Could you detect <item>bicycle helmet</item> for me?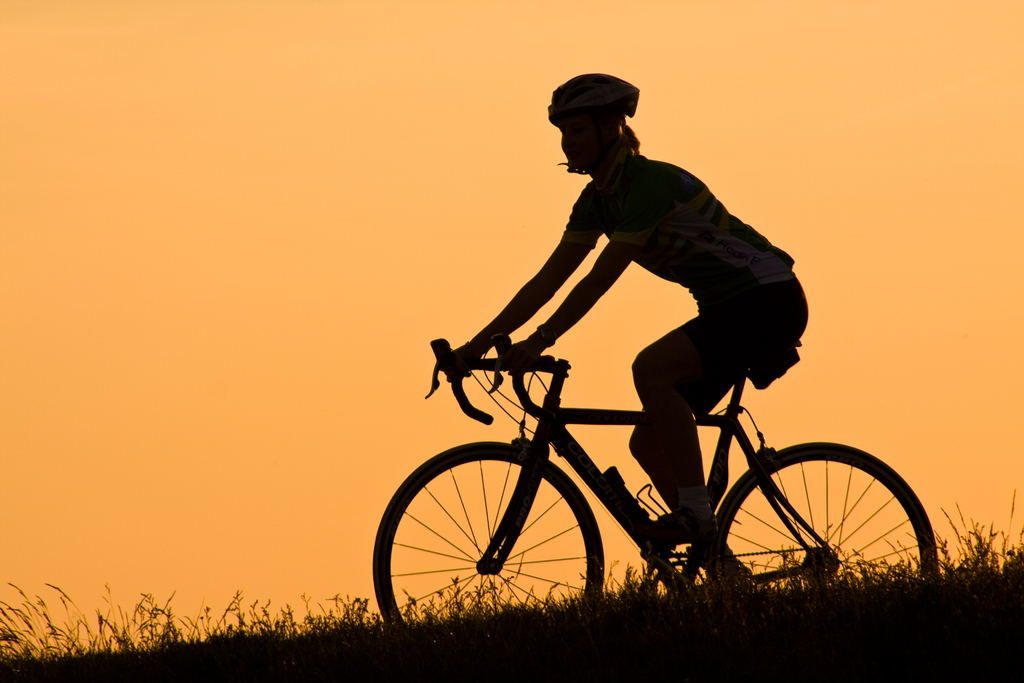
Detection result: Rect(548, 67, 634, 117).
